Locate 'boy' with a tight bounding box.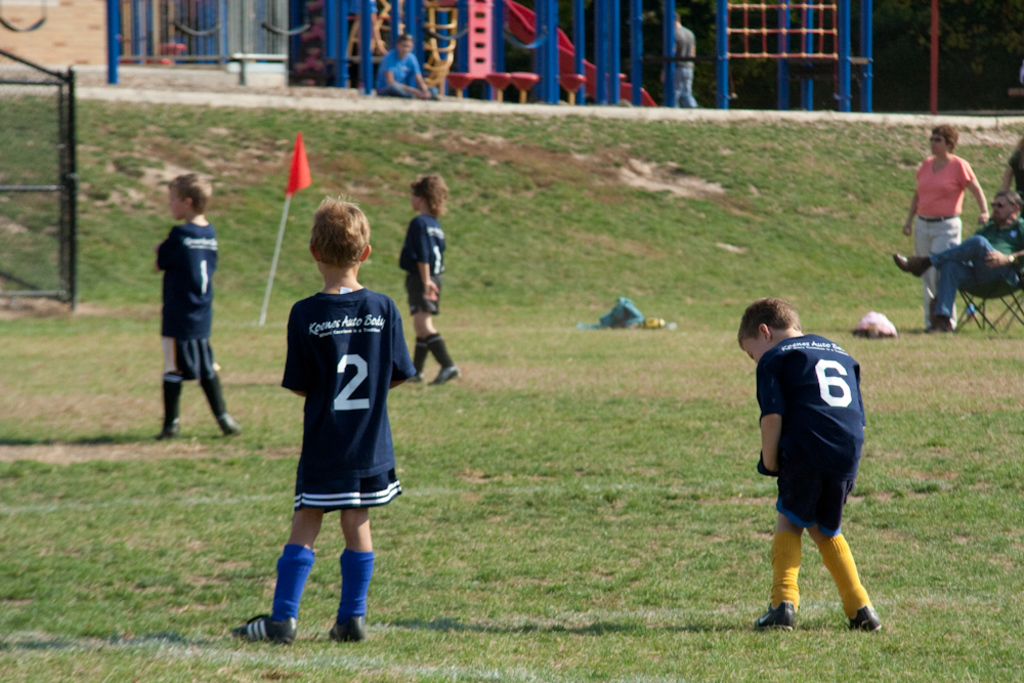
738, 298, 884, 634.
